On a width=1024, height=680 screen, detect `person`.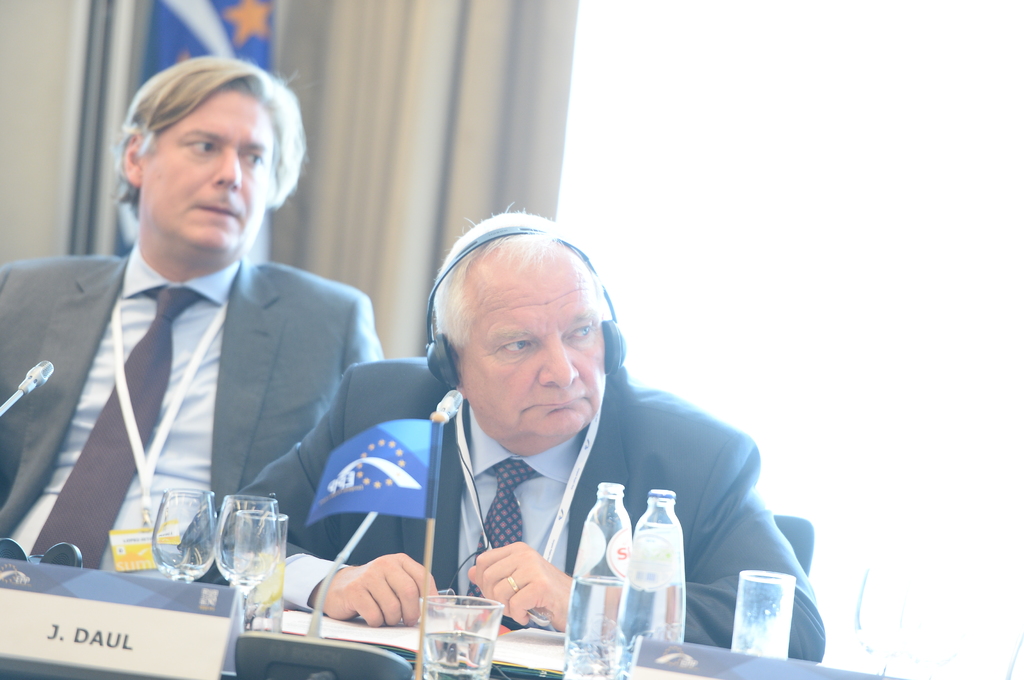
x1=23 y1=53 x2=385 y2=615.
